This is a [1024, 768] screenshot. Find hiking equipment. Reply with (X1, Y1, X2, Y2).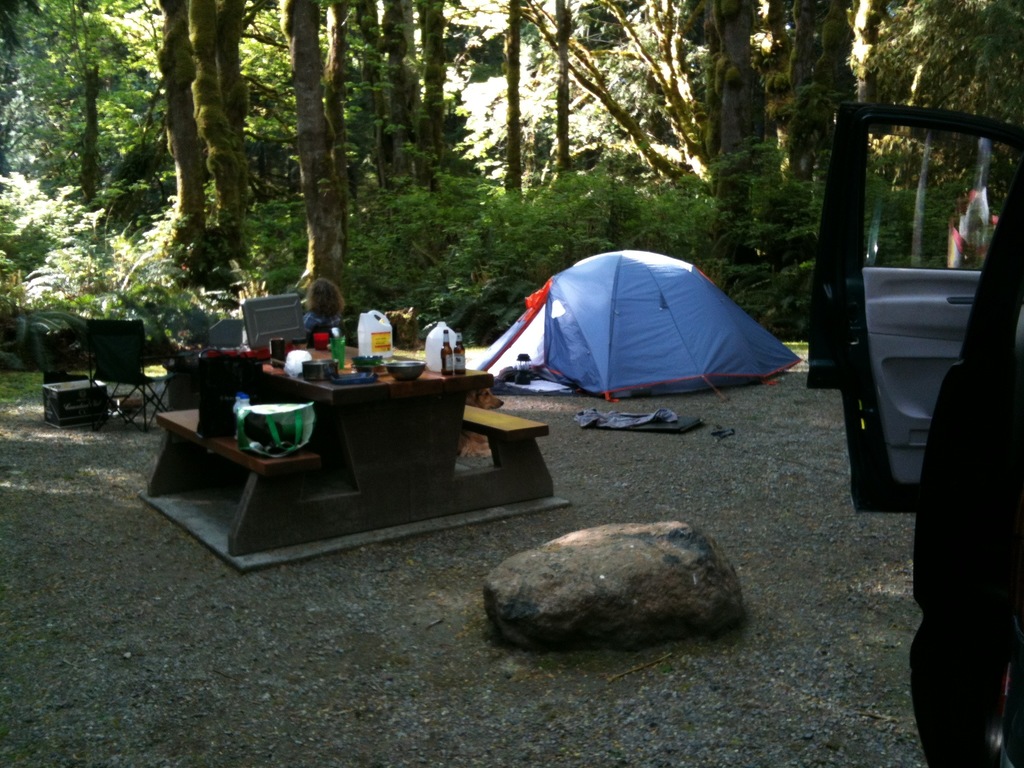
(466, 230, 832, 415).
